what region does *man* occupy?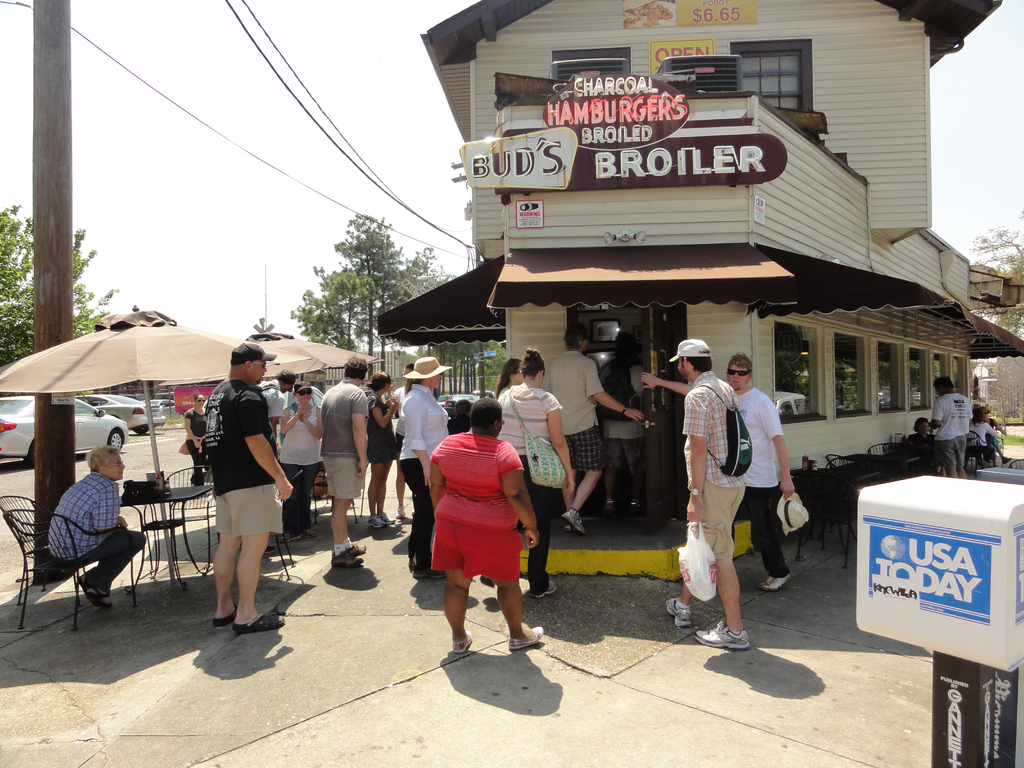
crop(929, 374, 975, 477).
